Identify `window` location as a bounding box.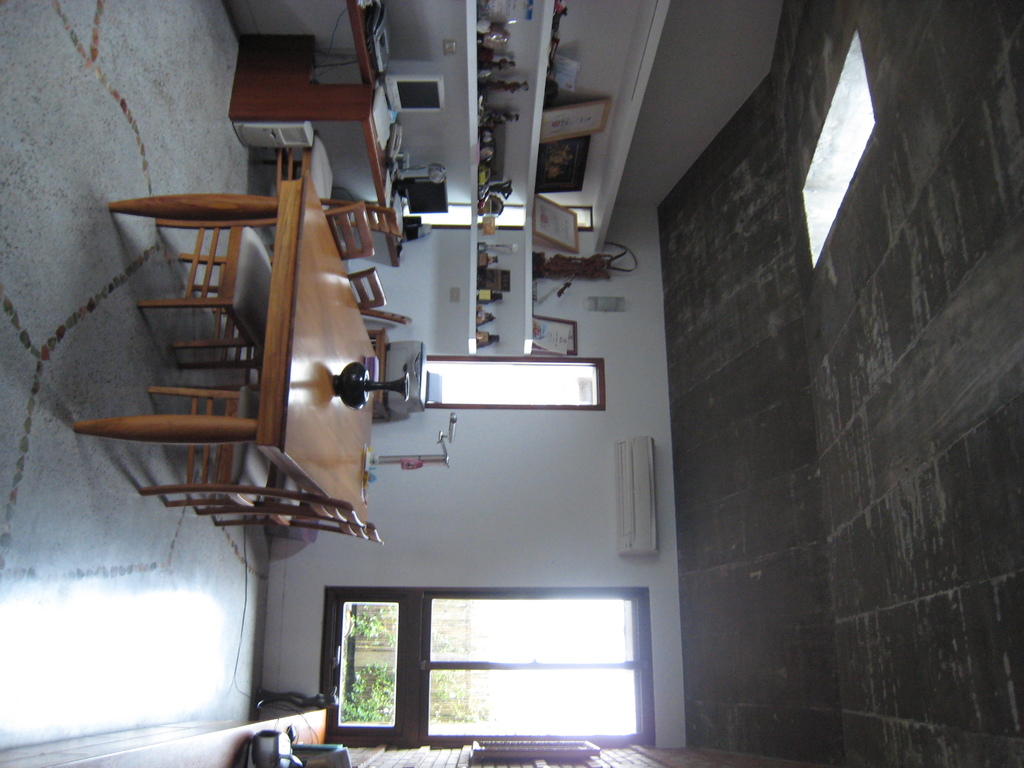
(x1=308, y1=563, x2=673, y2=747).
